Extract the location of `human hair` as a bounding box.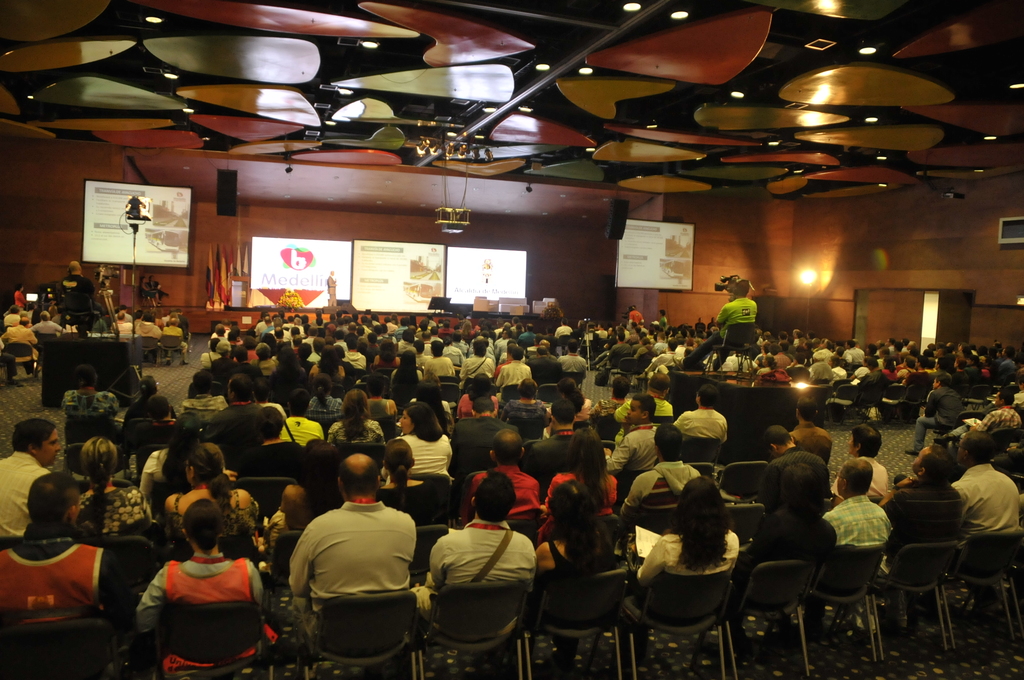
(left=557, top=376, right=585, bottom=412).
